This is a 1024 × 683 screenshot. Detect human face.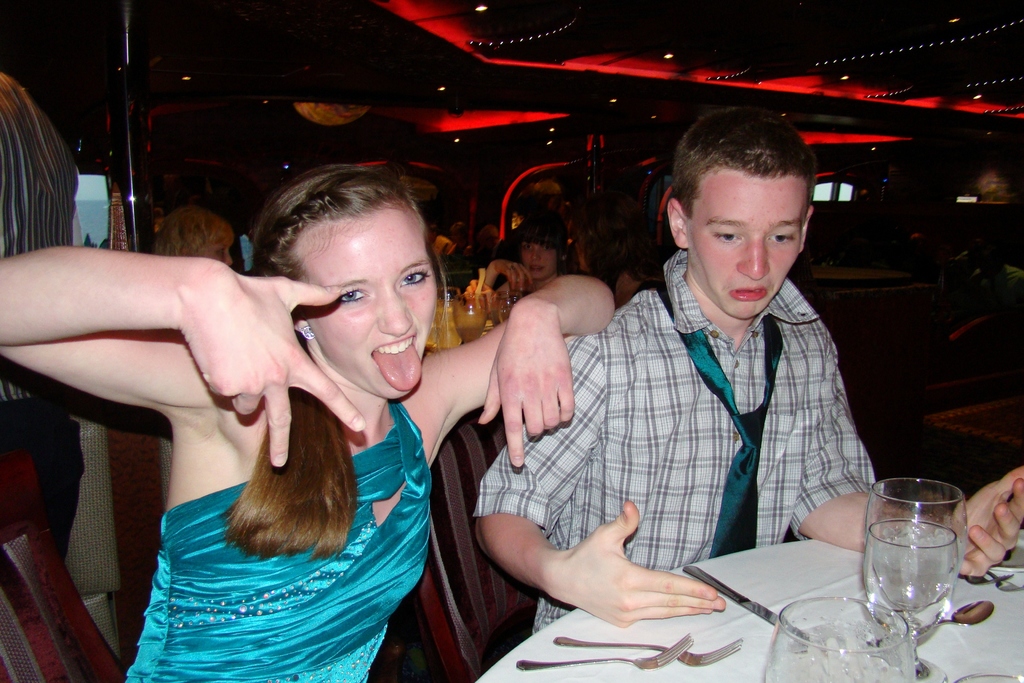
<box>522,238,563,286</box>.
